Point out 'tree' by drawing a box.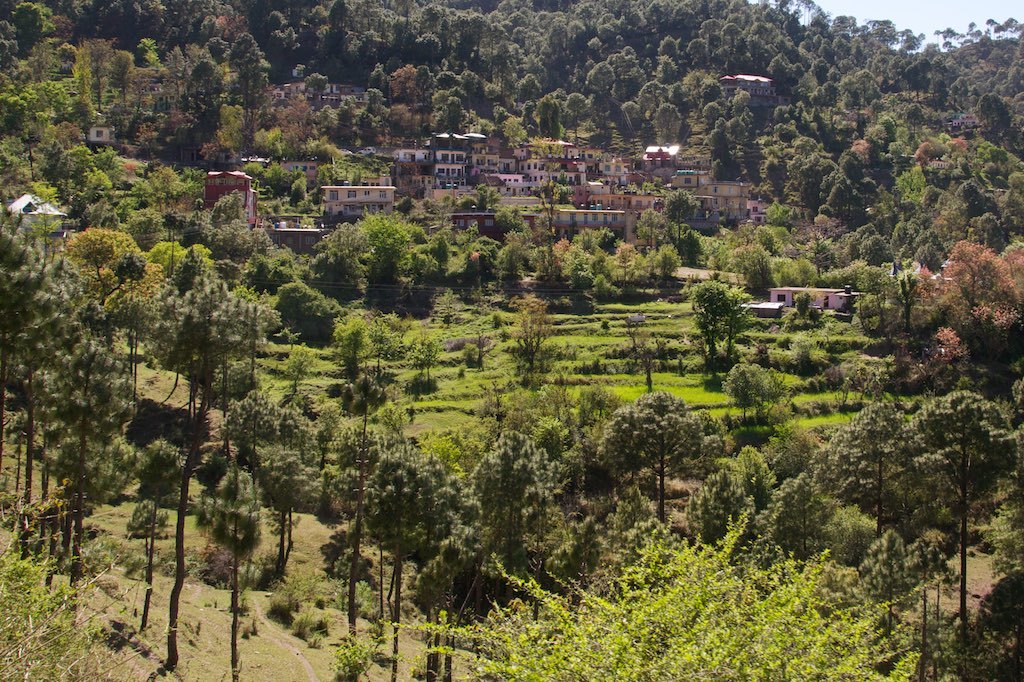
[431,231,451,267].
